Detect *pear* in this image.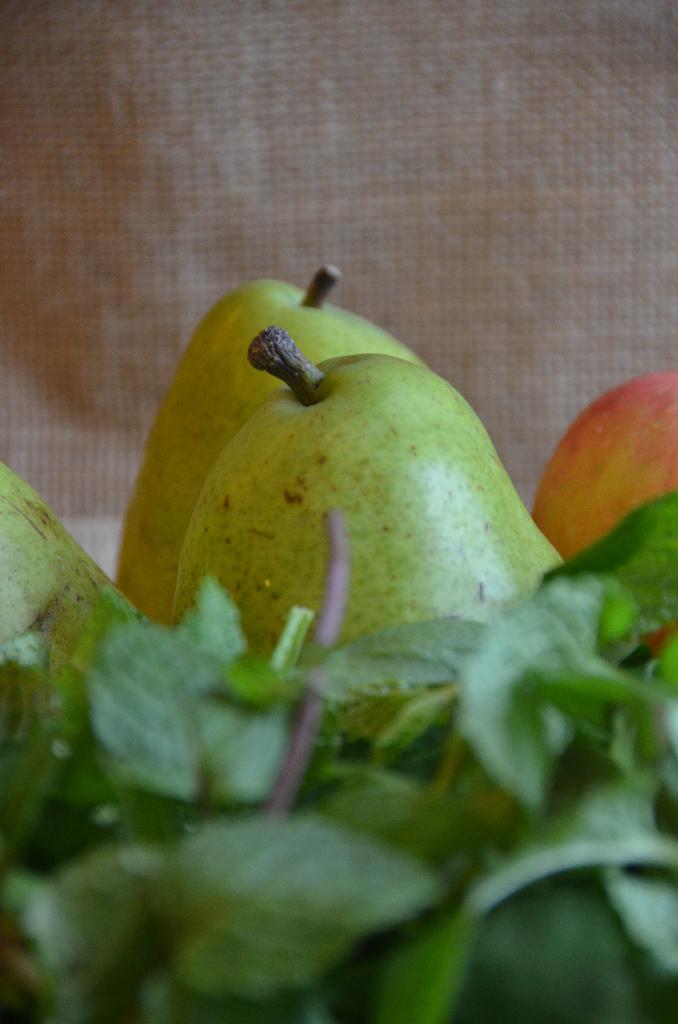
Detection: left=0, top=458, right=163, bottom=720.
